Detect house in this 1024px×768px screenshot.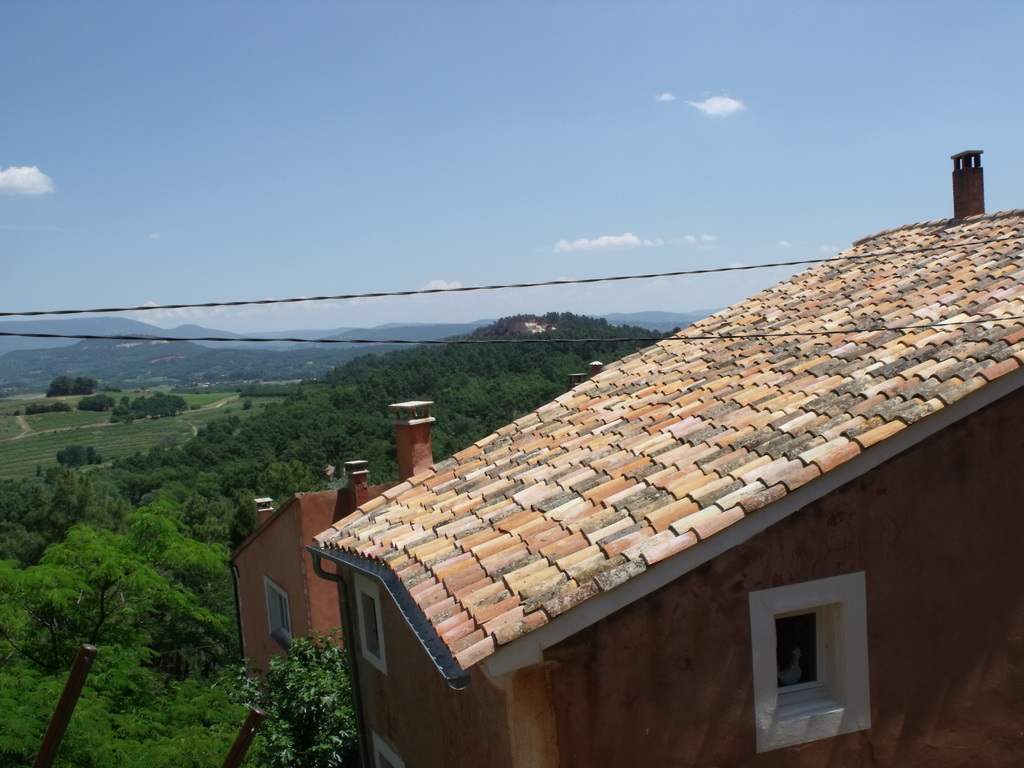
Detection: select_region(305, 143, 1023, 766).
